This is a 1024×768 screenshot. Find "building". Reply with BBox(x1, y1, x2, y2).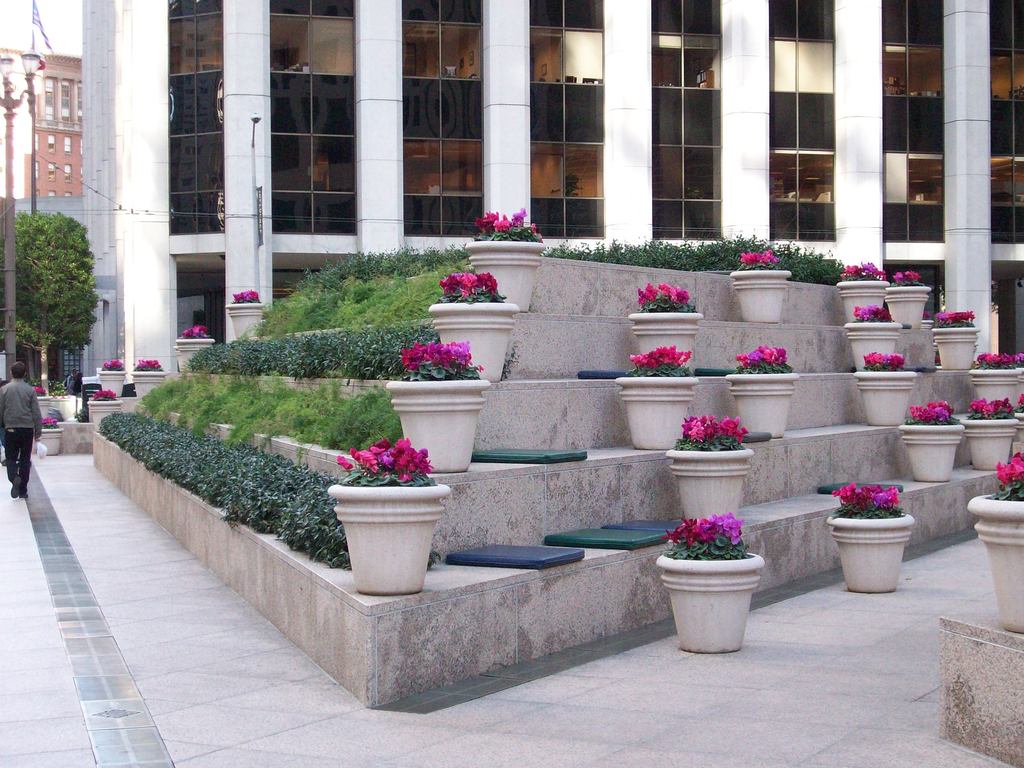
BBox(83, 1, 1023, 410).
